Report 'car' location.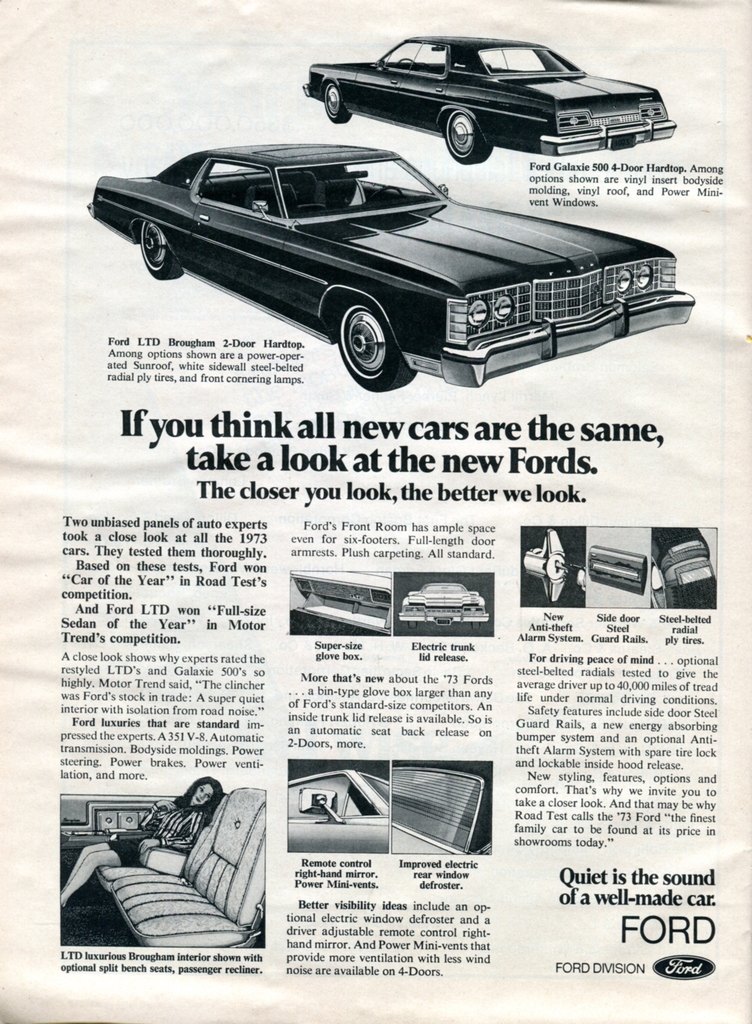
Report: pyautogui.locateOnScreen(301, 36, 681, 171).
